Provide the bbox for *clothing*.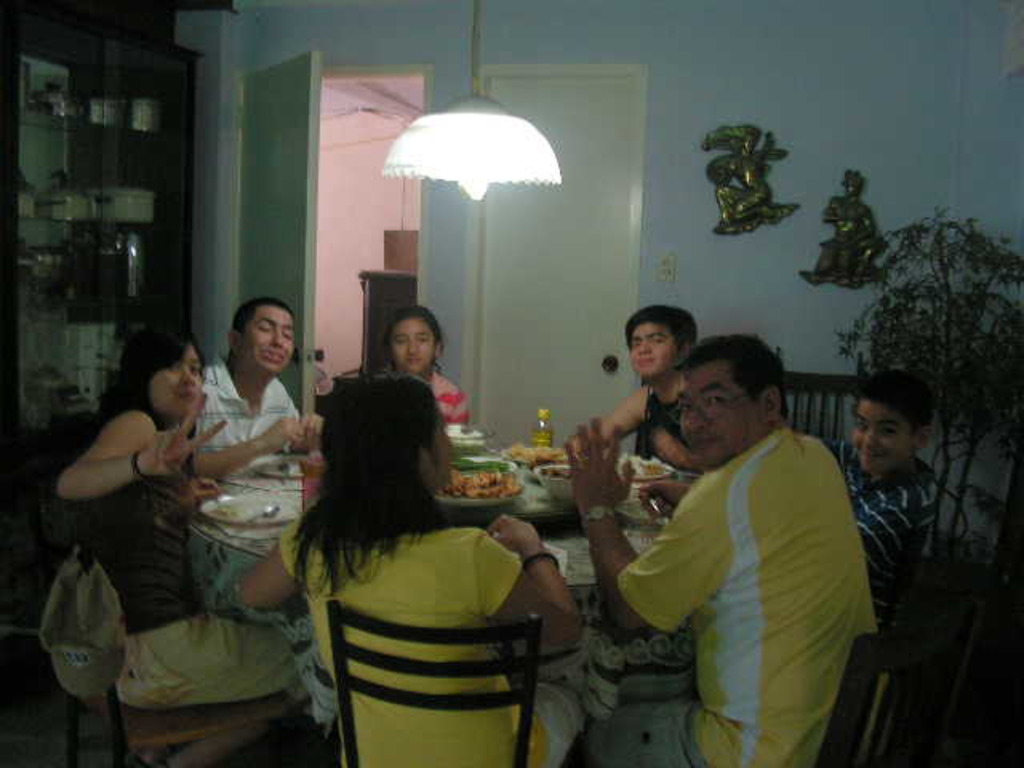
[187,350,322,552].
